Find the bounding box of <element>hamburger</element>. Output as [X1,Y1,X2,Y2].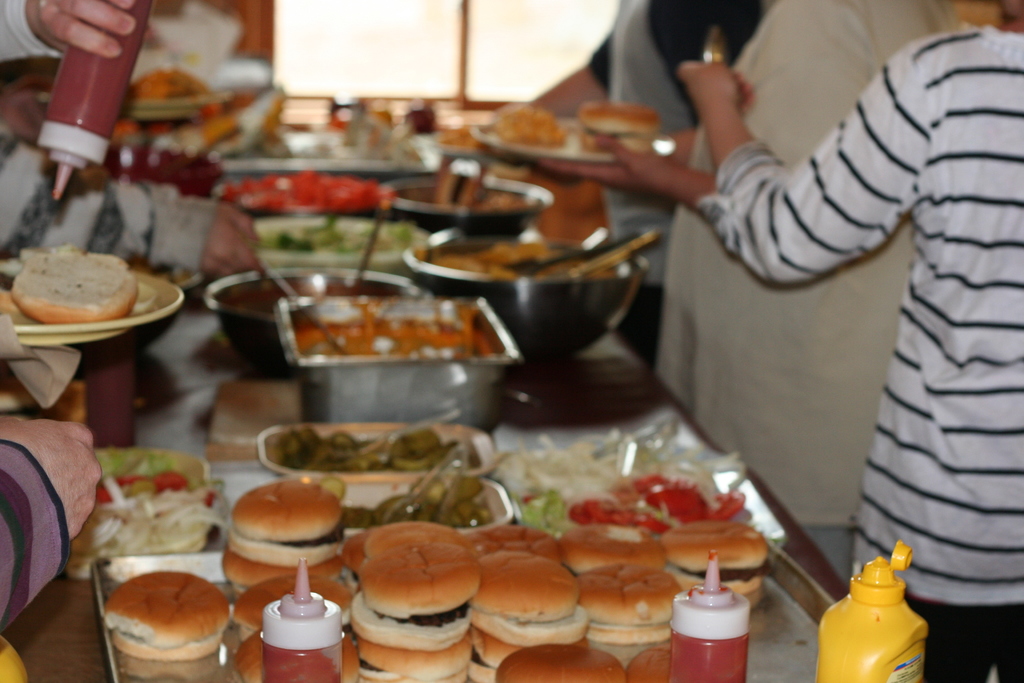
[633,634,680,682].
